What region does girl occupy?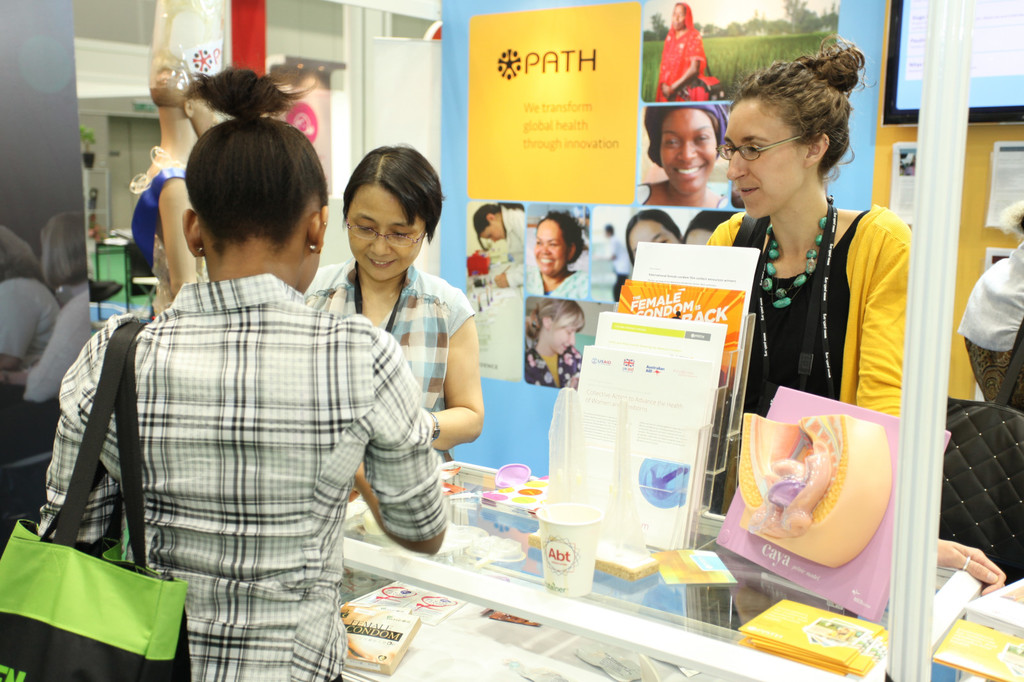
[525,211,594,302].
